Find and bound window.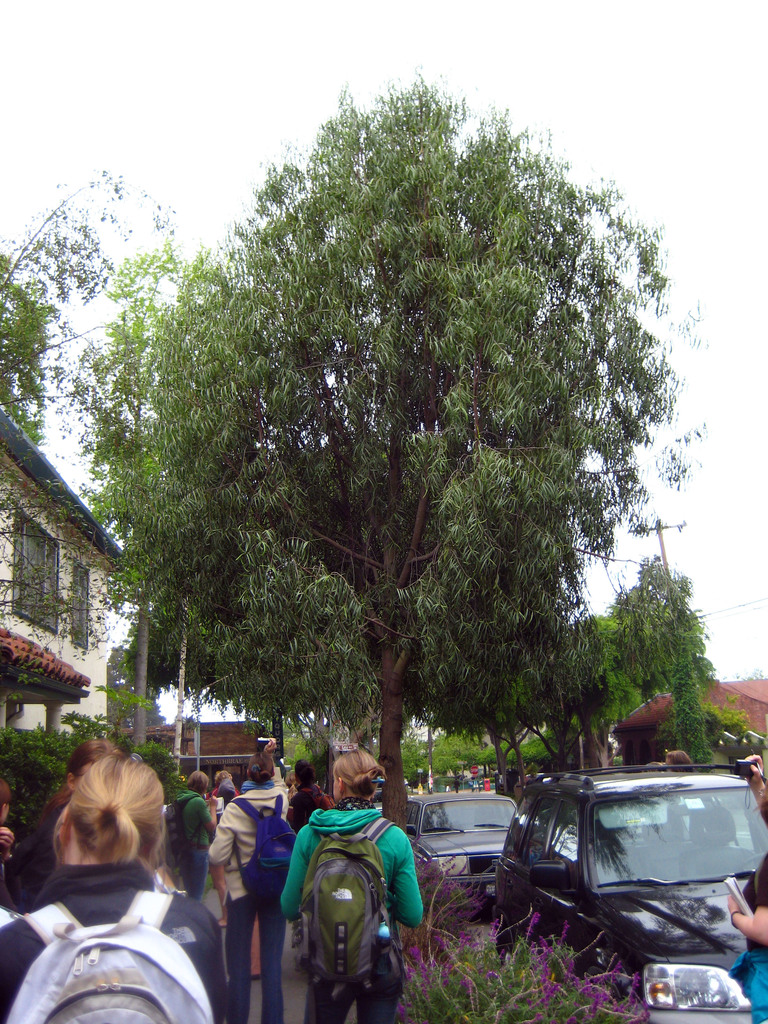
Bound: crop(17, 510, 60, 636).
